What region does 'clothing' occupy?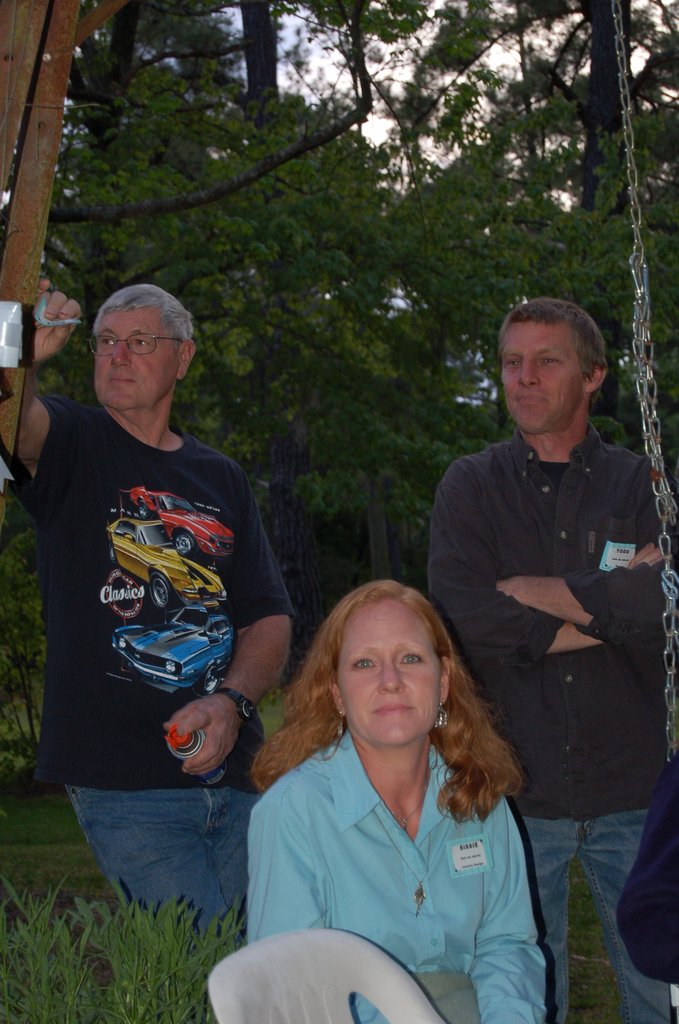
<bbox>0, 396, 294, 933</bbox>.
